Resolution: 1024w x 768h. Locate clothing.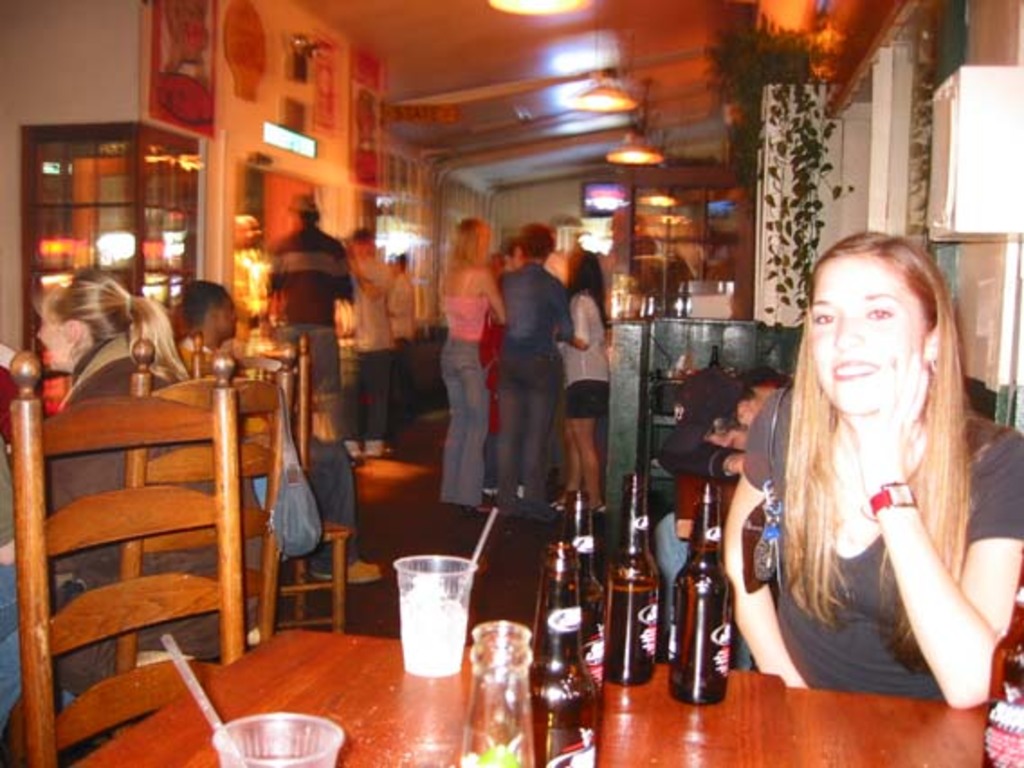
[x1=45, y1=330, x2=265, y2=698].
